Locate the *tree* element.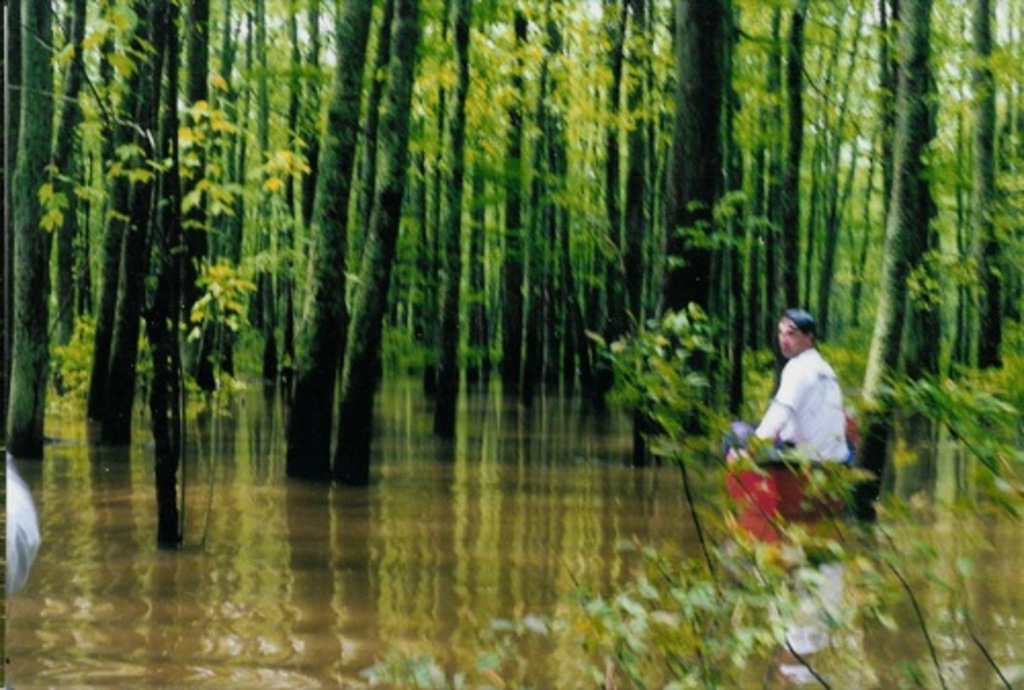
Element bbox: <region>330, 0, 424, 485</region>.
